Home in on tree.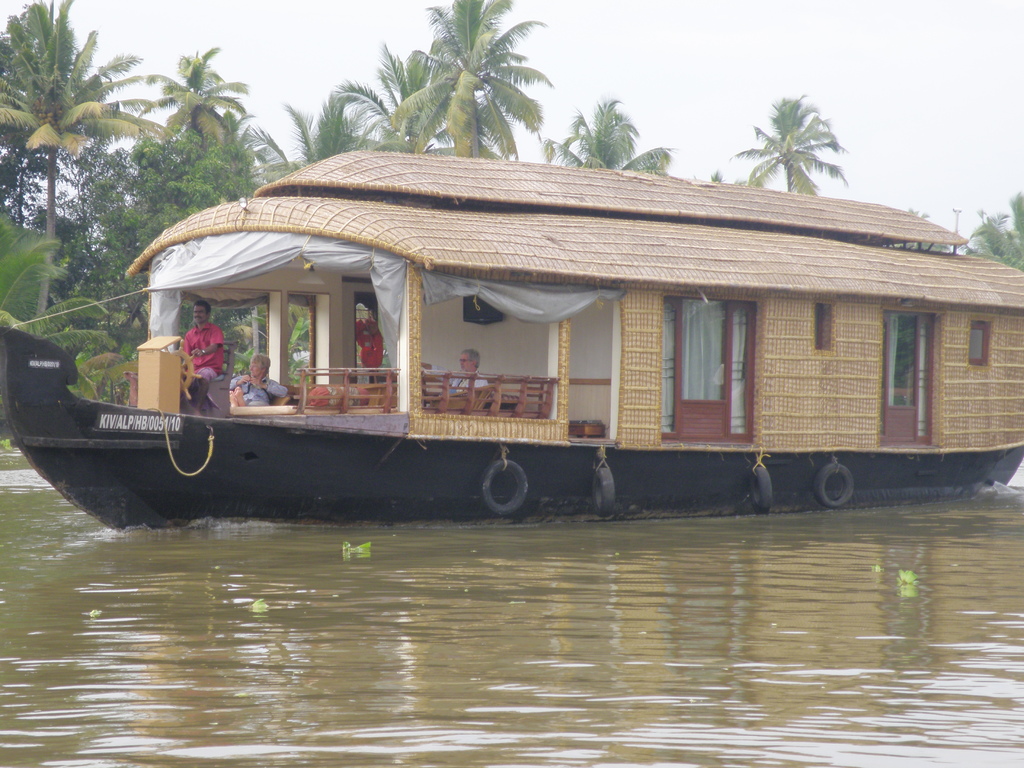
Homed in at rect(739, 76, 868, 195).
